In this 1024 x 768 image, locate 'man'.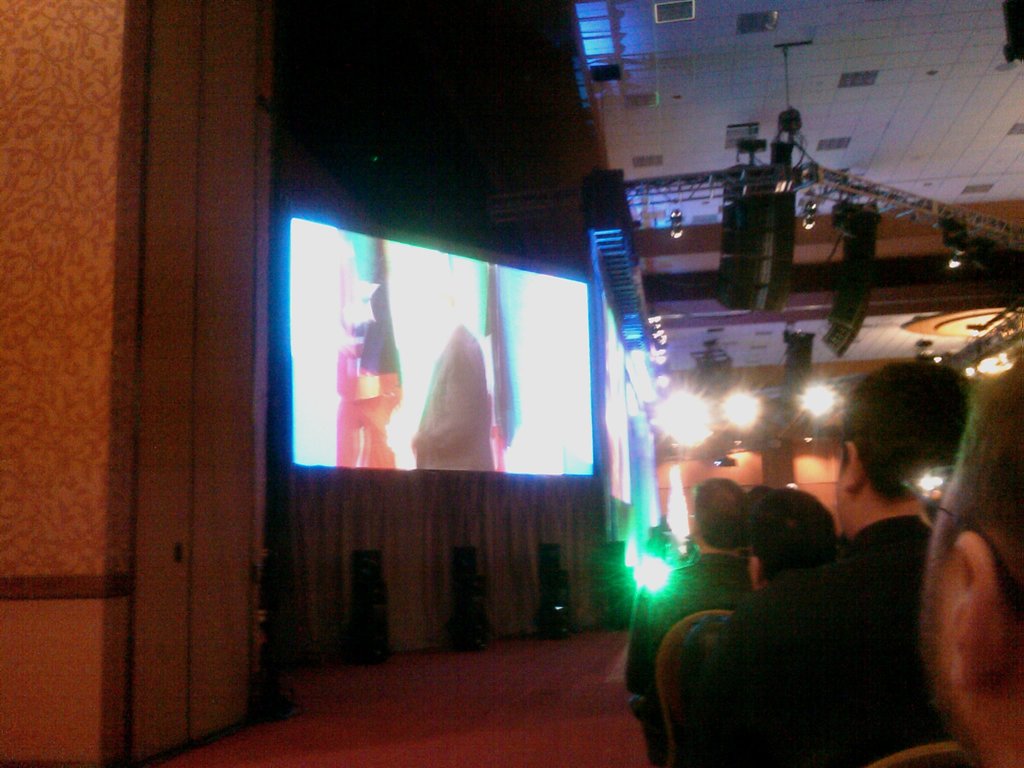
Bounding box: <bbox>678, 485, 845, 767</bbox>.
